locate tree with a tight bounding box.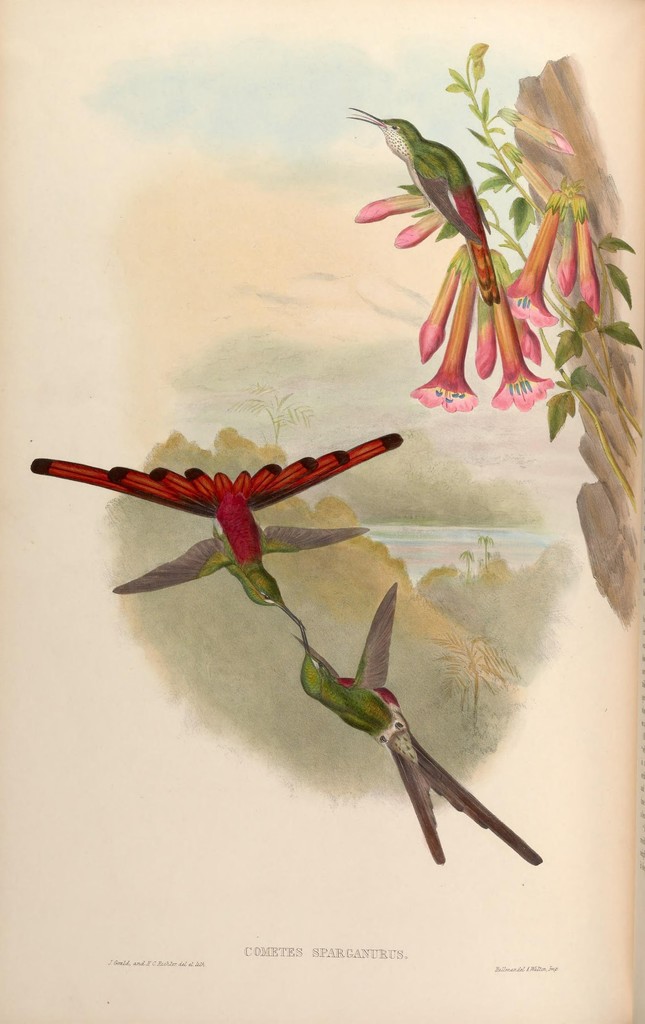
[x1=476, y1=532, x2=491, y2=569].
